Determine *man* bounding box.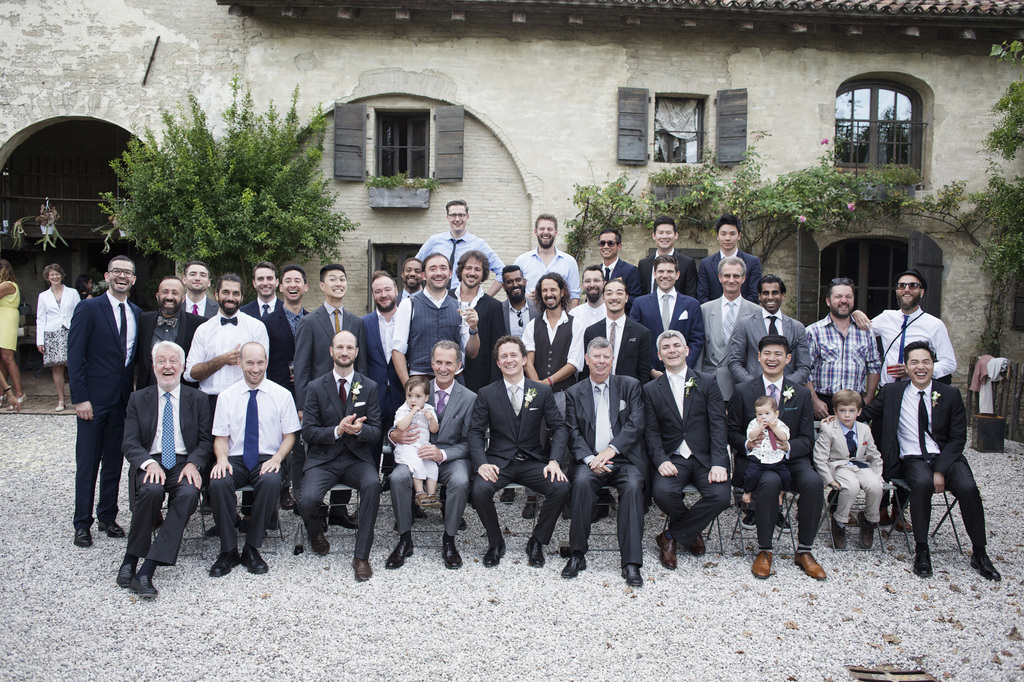
Determined: (x1=865, y1=255, x2=952, y2=400).
